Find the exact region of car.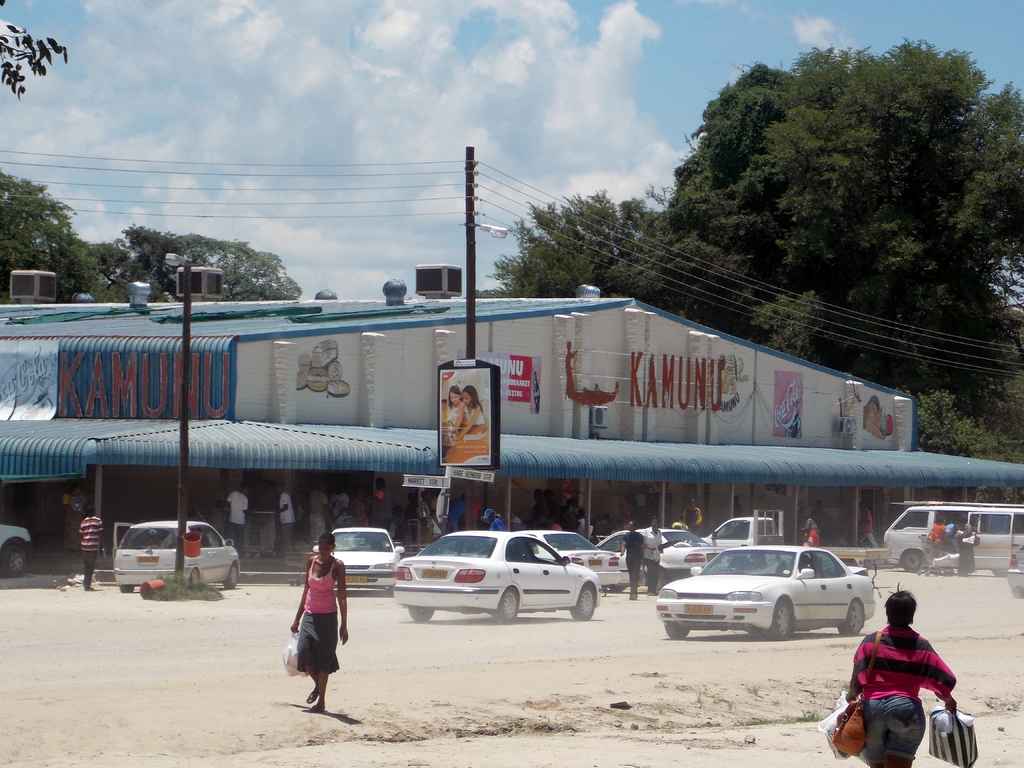
Exact region: 647 552 882 646.
